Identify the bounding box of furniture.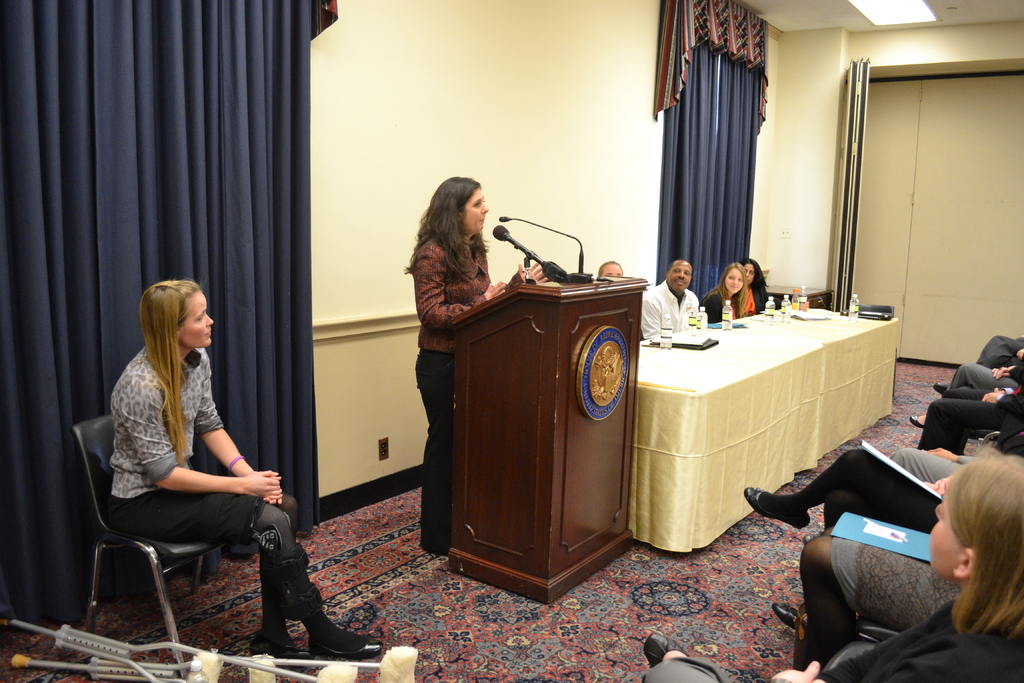
{"x1": 632, "y1": 300, "x2": 901, "y2": 553}.
